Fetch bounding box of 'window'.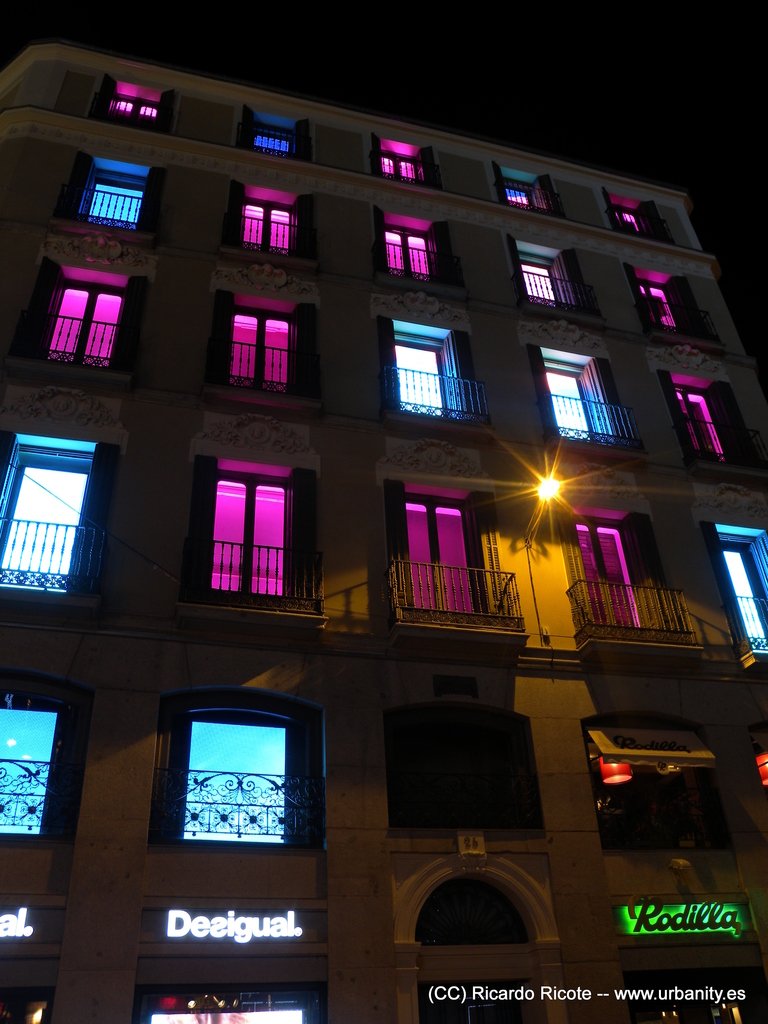
Bbox: box(497, 165, 557, 200).
